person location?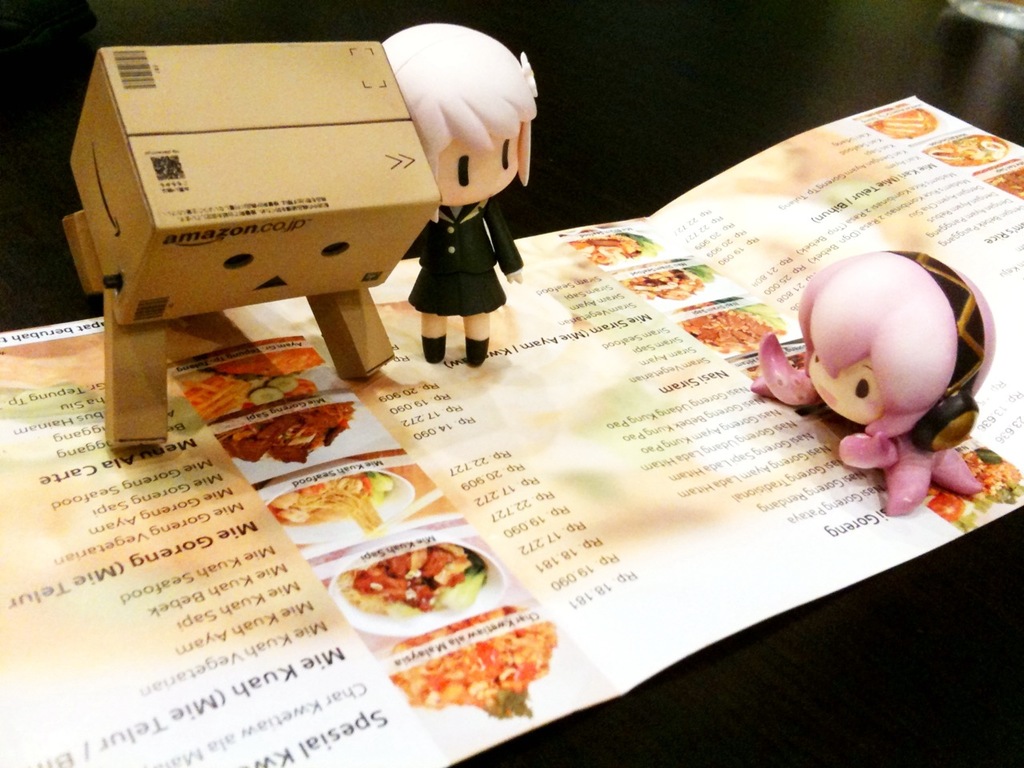
(350,21,558,402)
